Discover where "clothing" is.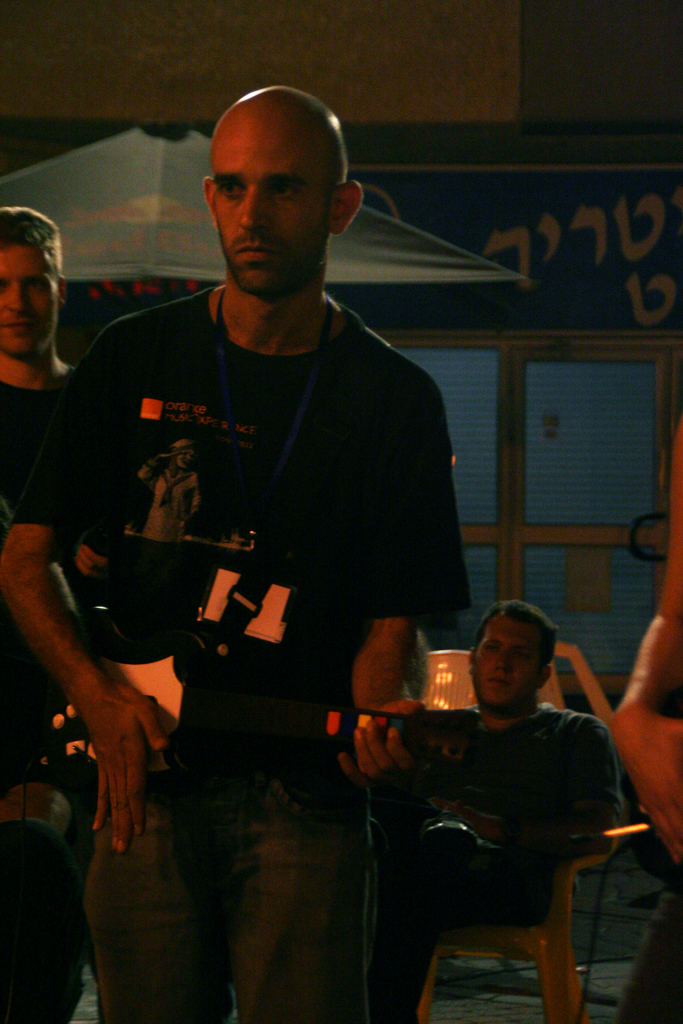
Discovered at crop(426, 698, 640, 988).
